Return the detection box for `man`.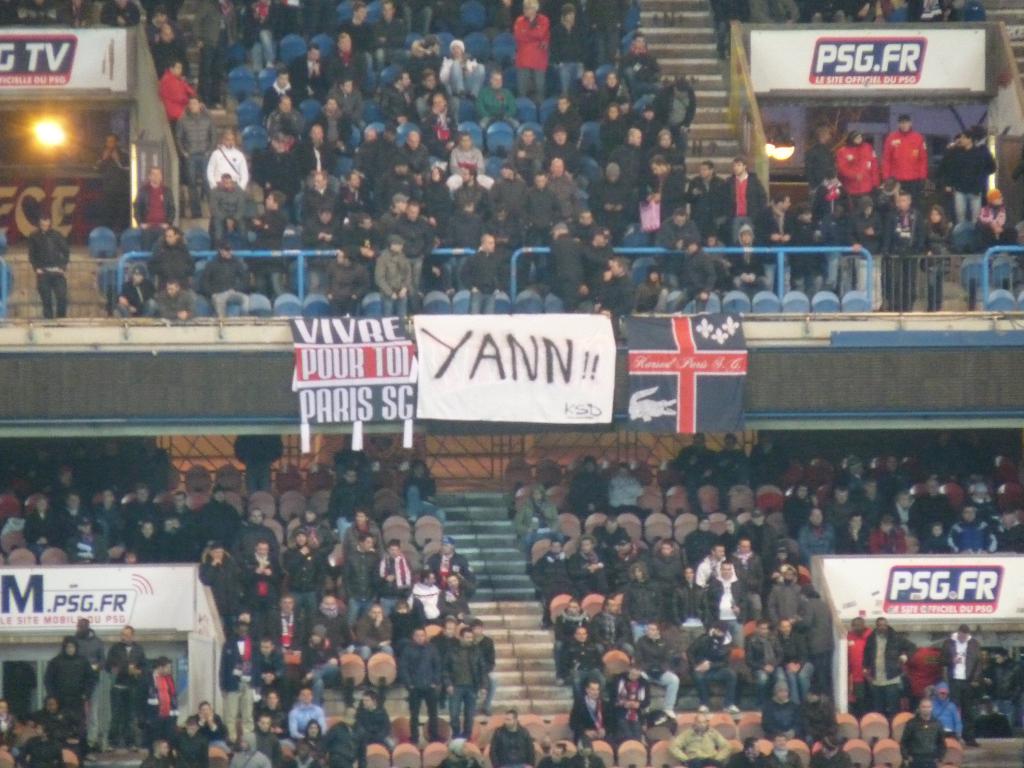
box=[140, 739, 177, 767].
